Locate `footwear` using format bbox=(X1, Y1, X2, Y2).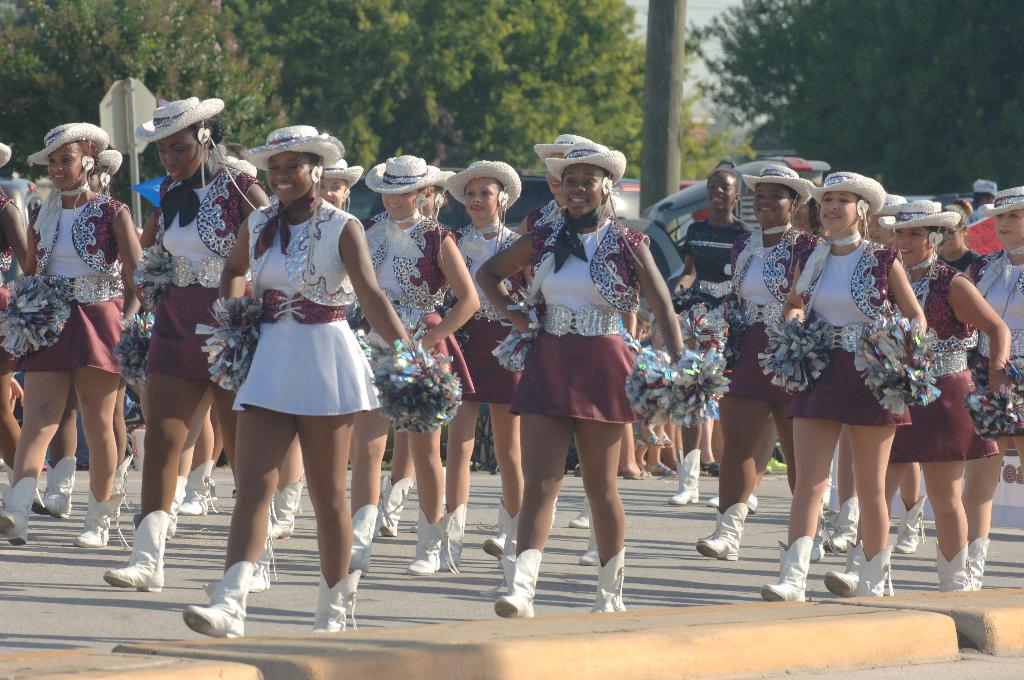
bbox=(178, 471, 216, 513).
